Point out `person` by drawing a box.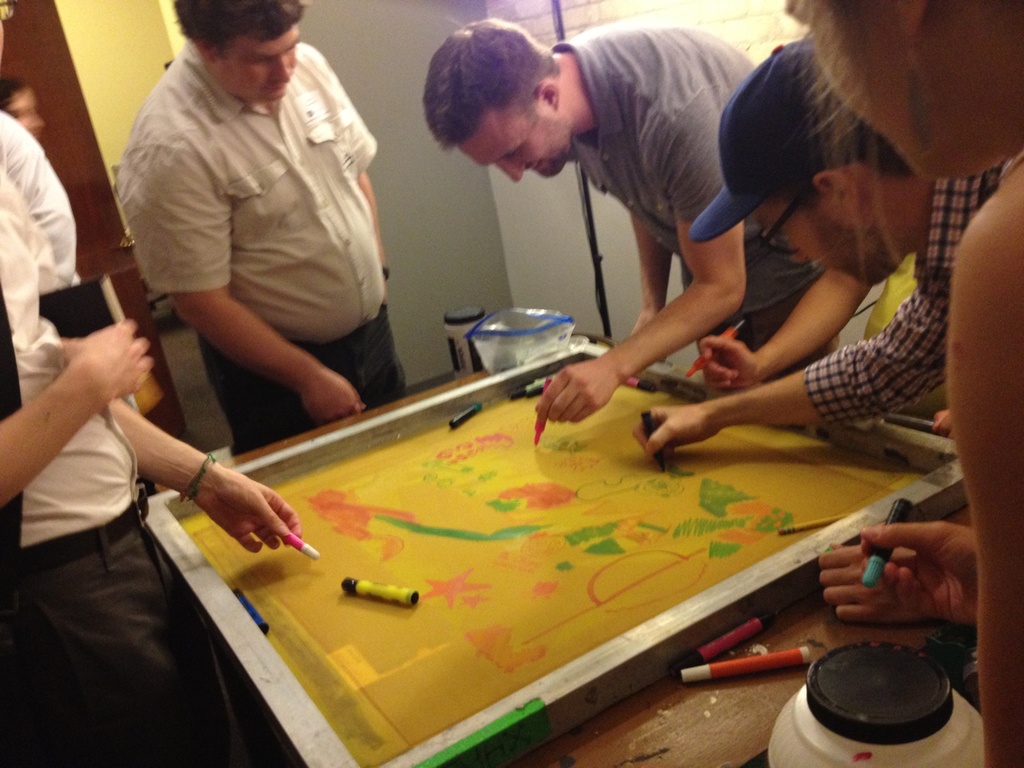
Rect(426, 14, 826, 426).
